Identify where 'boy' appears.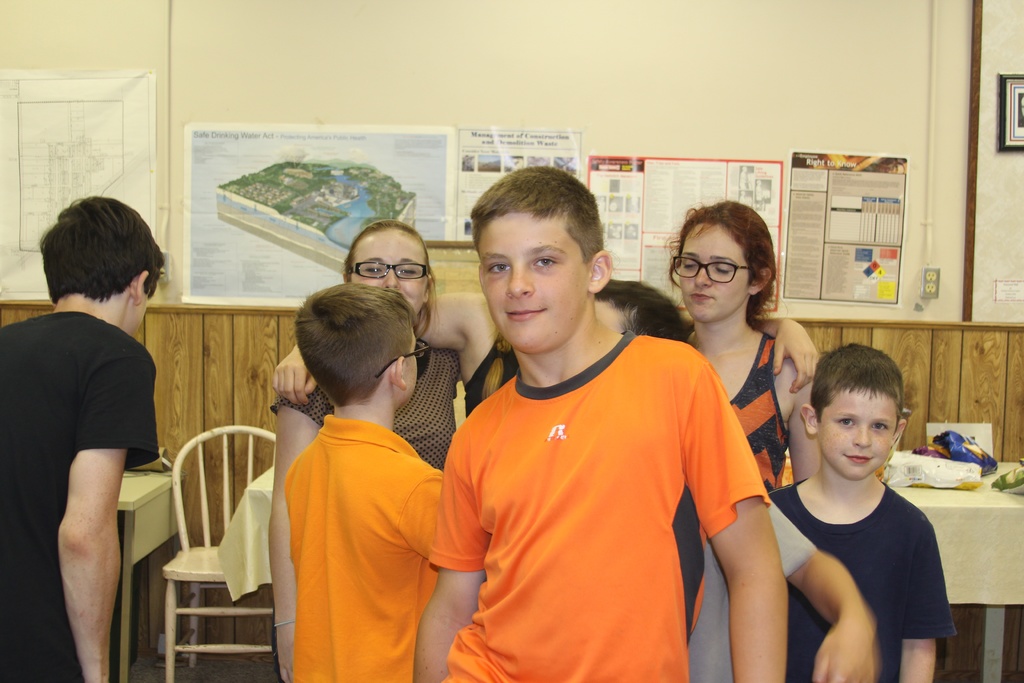
Appears at [left=765, top=342, right=960, bottom=682].
